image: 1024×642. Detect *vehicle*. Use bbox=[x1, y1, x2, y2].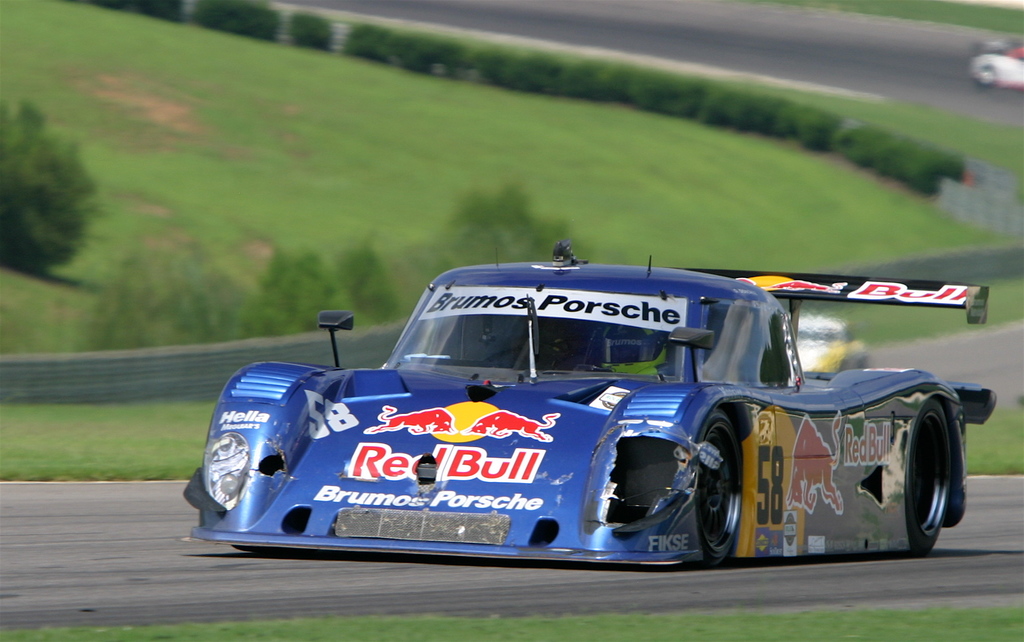
bbox=[973, 37, 1023, 85].
